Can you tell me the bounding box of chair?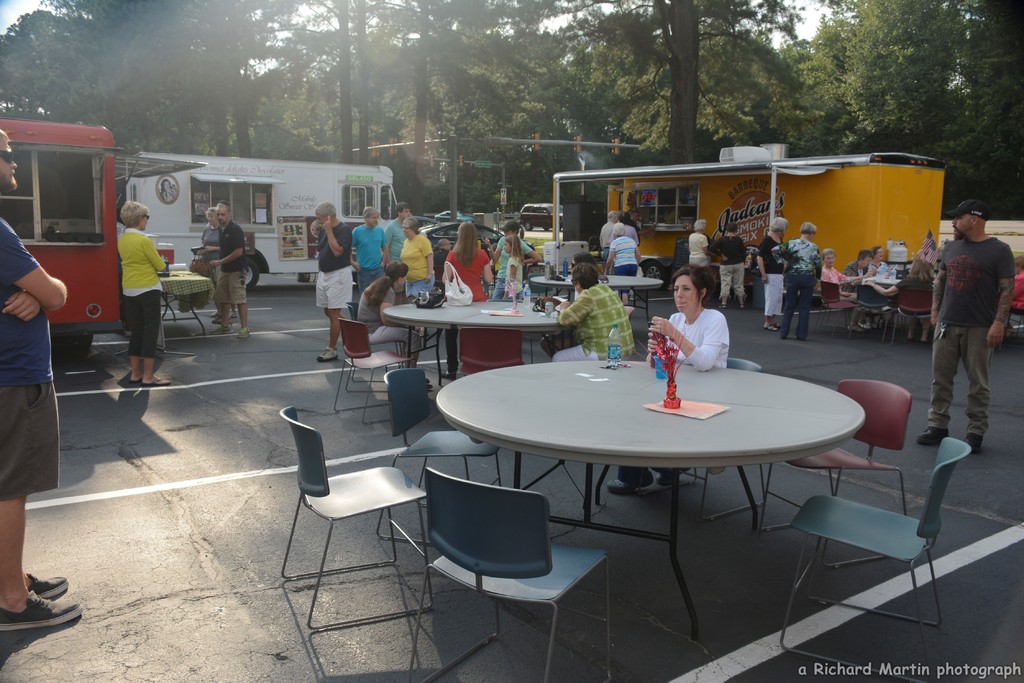
crop(1009, 307, 1023, 344).
